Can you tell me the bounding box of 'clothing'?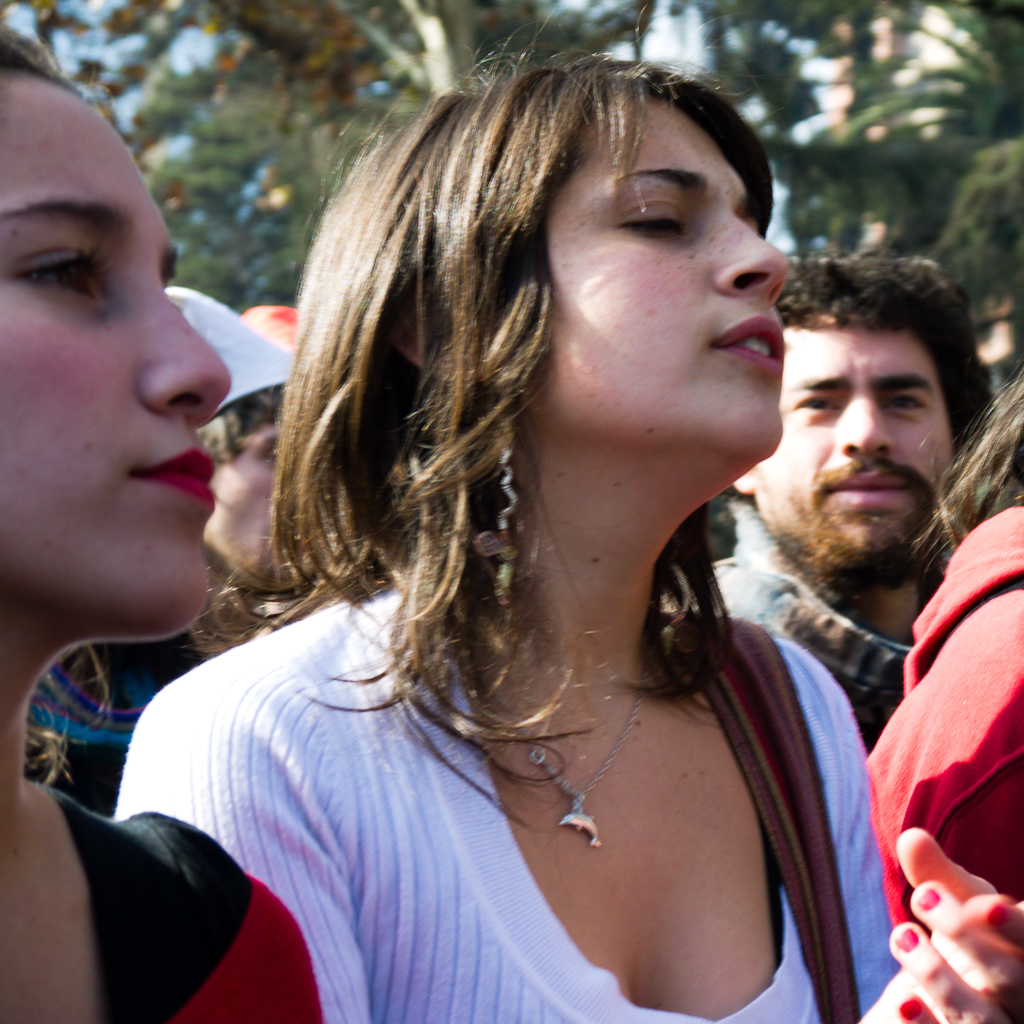
pyautogui.locateOnScreen(72, 547, 973, 1023).
